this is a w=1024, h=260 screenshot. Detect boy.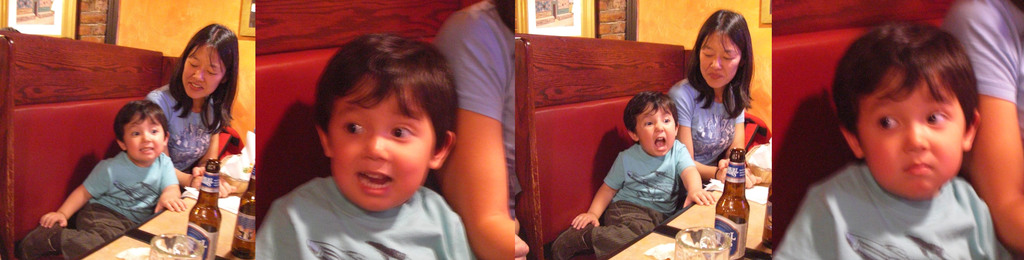
<region>774, 18, 1018, 258</region>.
